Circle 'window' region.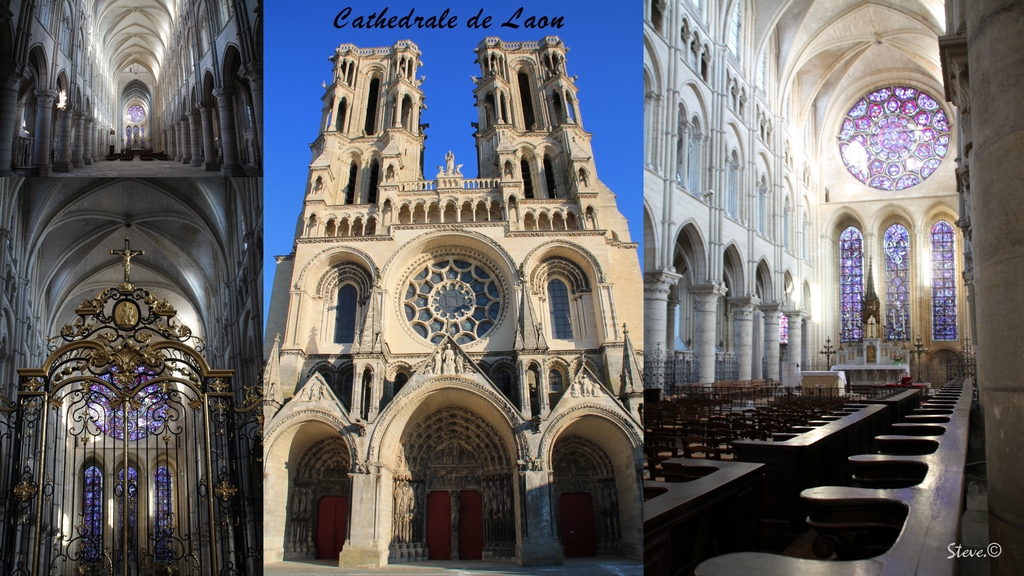
Region: left=824, top=202, right=862, bottom=352.
